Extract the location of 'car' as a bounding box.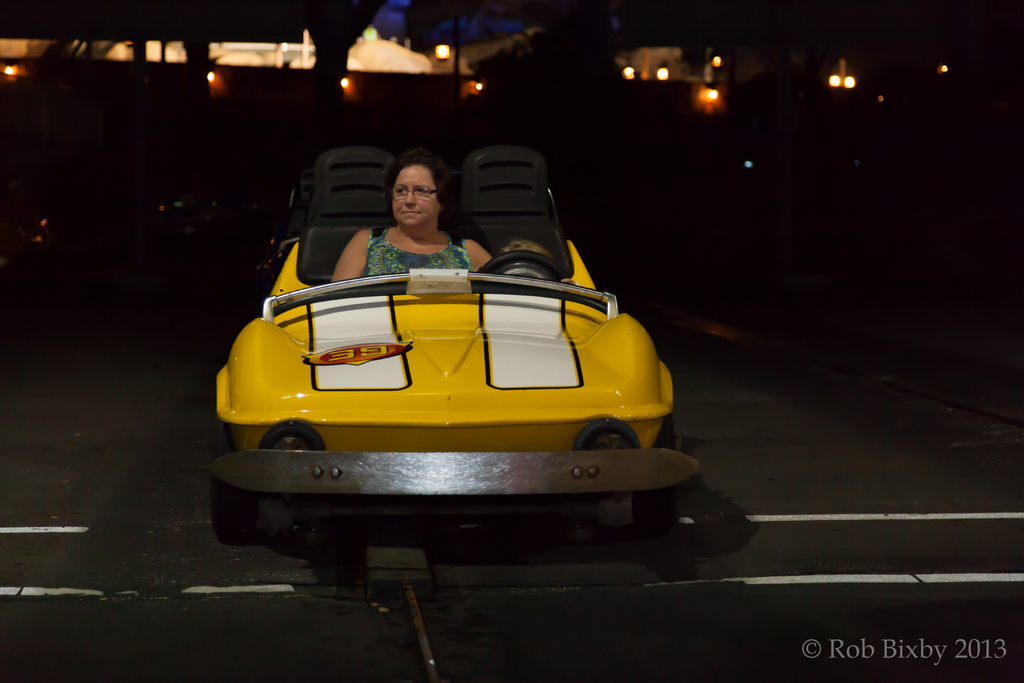
x1=209, y1=184, x2=667, y2=547.
